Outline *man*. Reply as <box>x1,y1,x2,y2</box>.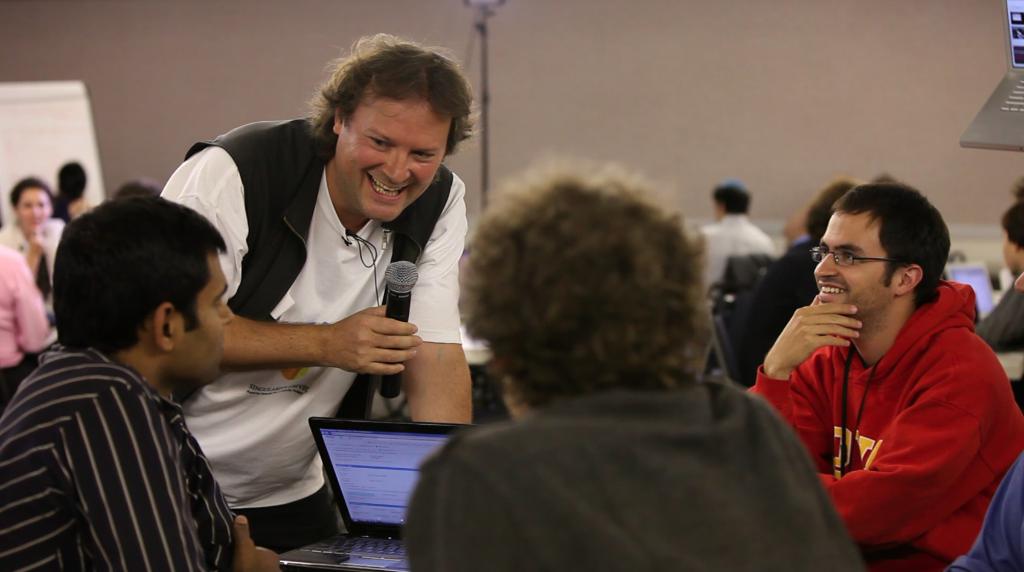
<box>739,178,855,383</box>.
